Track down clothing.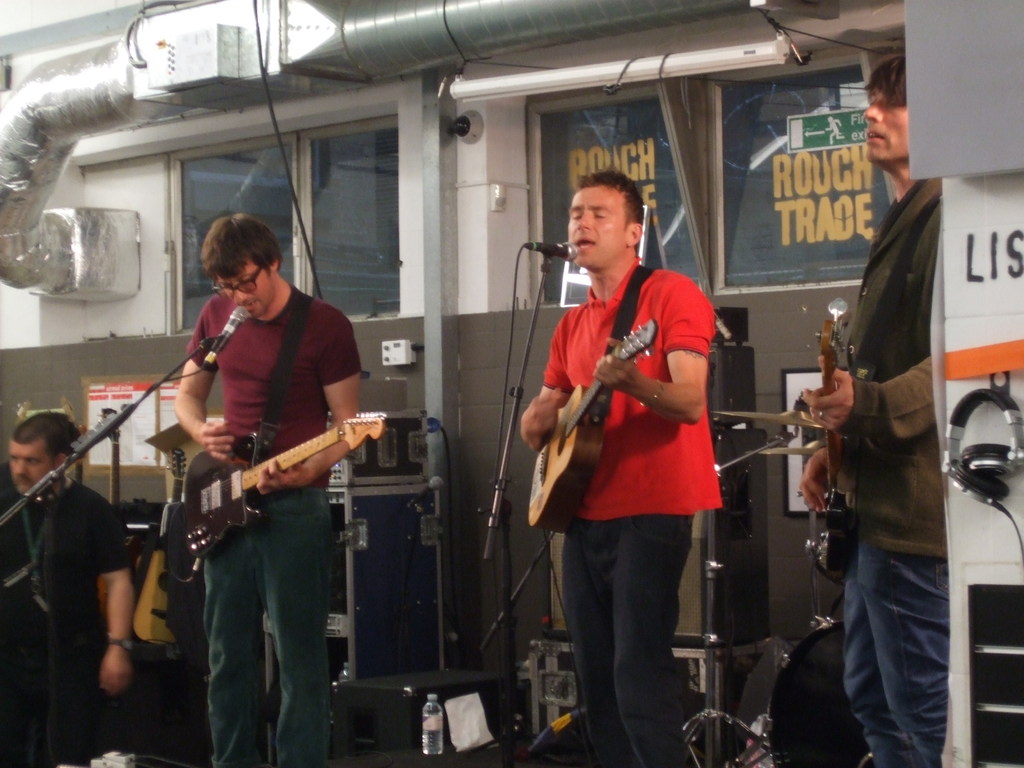
Tracked to 180 291 361 767.
